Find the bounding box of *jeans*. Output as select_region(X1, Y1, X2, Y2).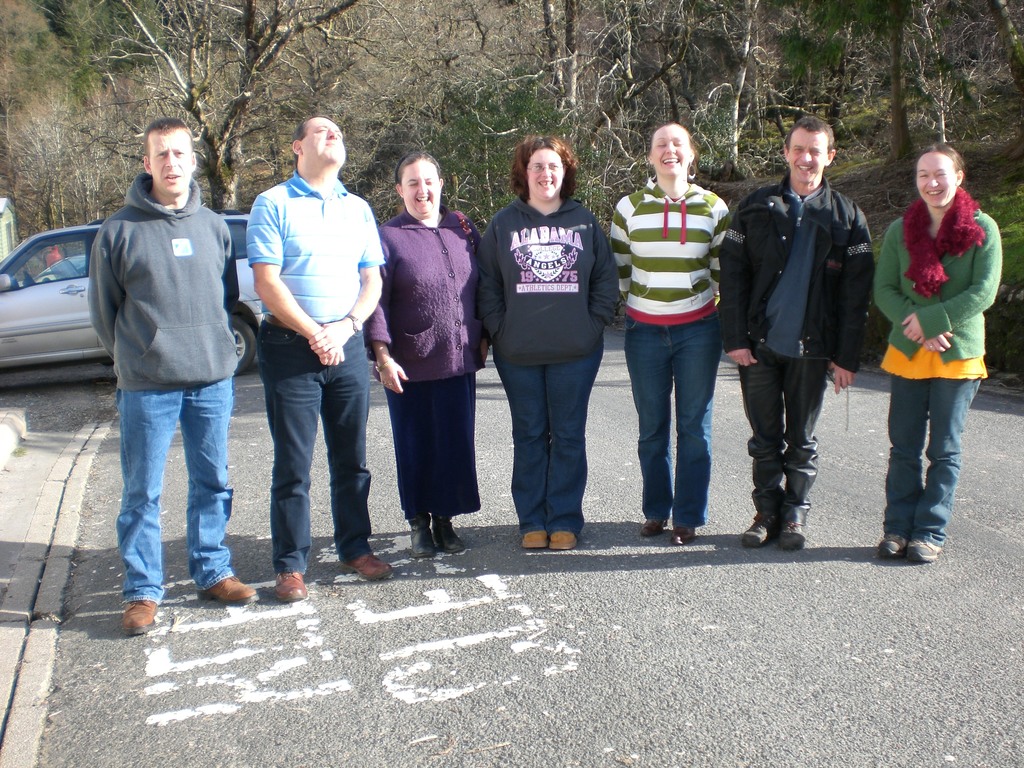
select_region(630, 287, 731, 538).
